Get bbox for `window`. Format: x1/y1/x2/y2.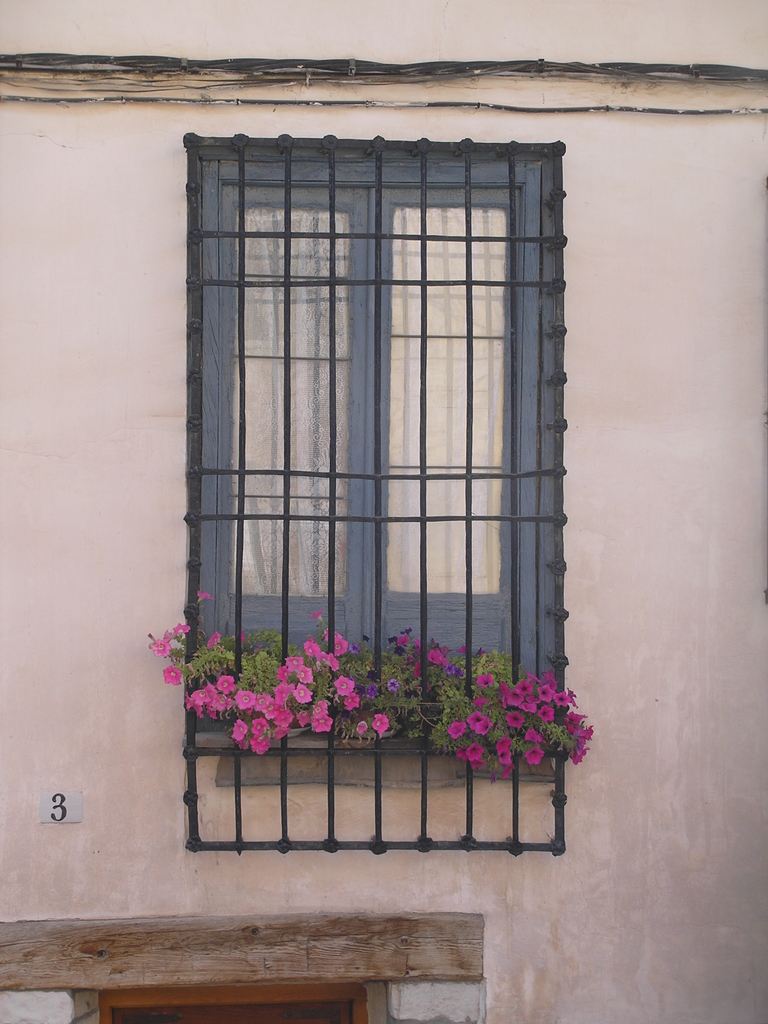
147/74/589/794.
